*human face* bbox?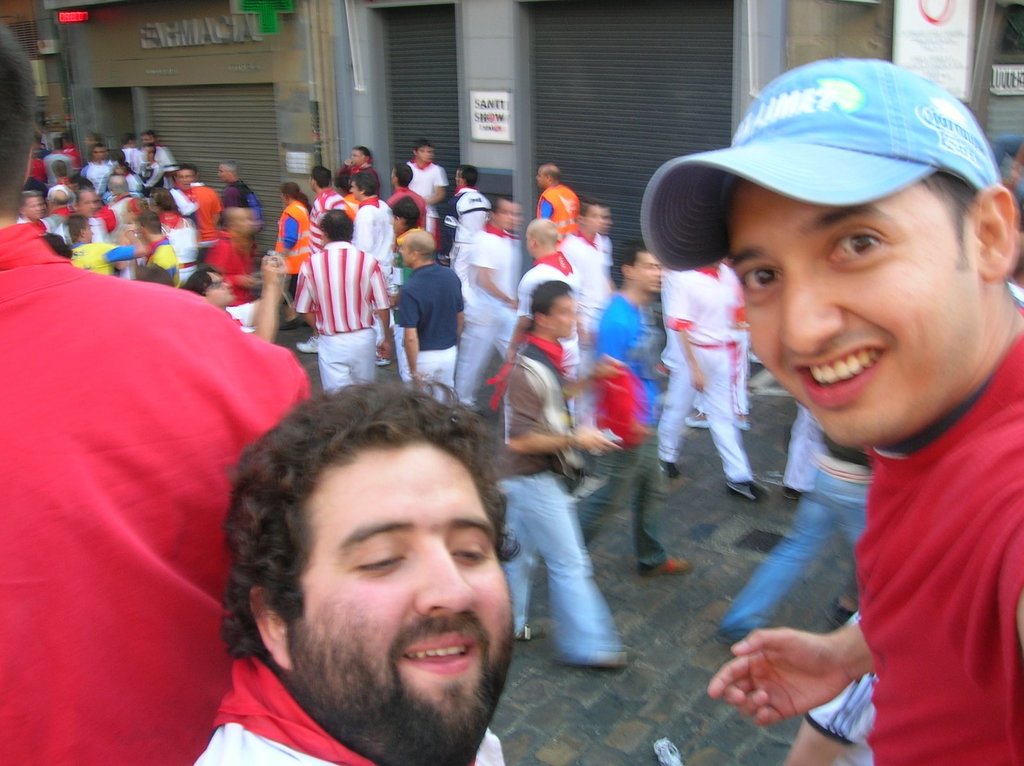
locate(77, 193, 96, 215)
